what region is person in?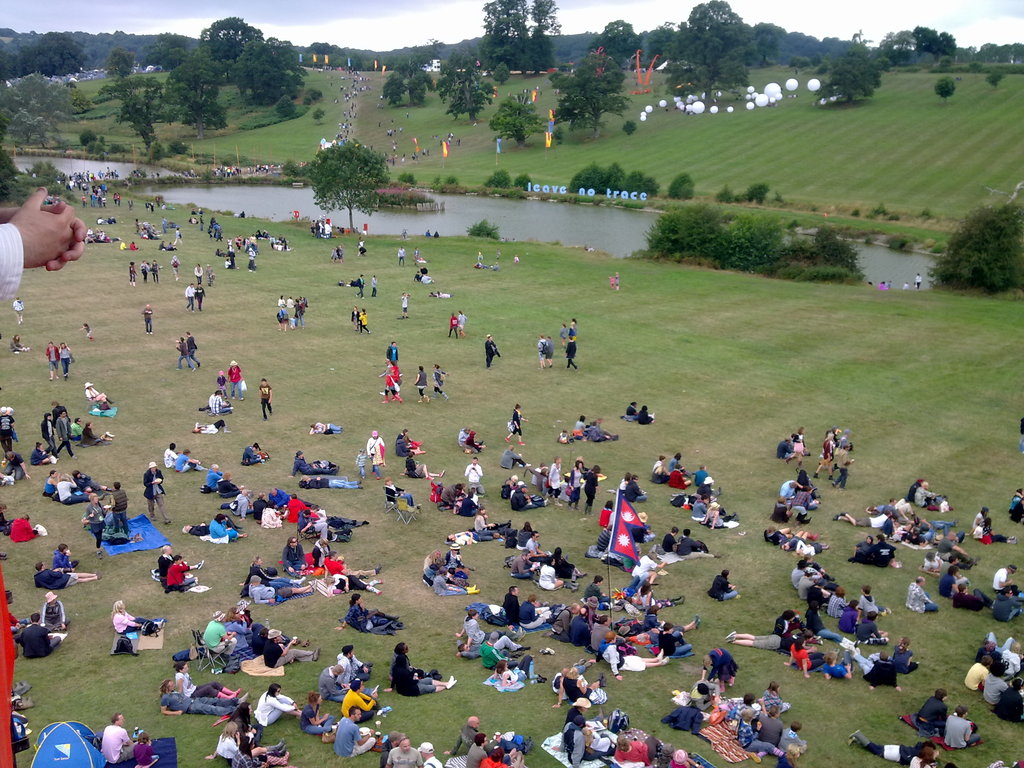
479:249:484:261.
